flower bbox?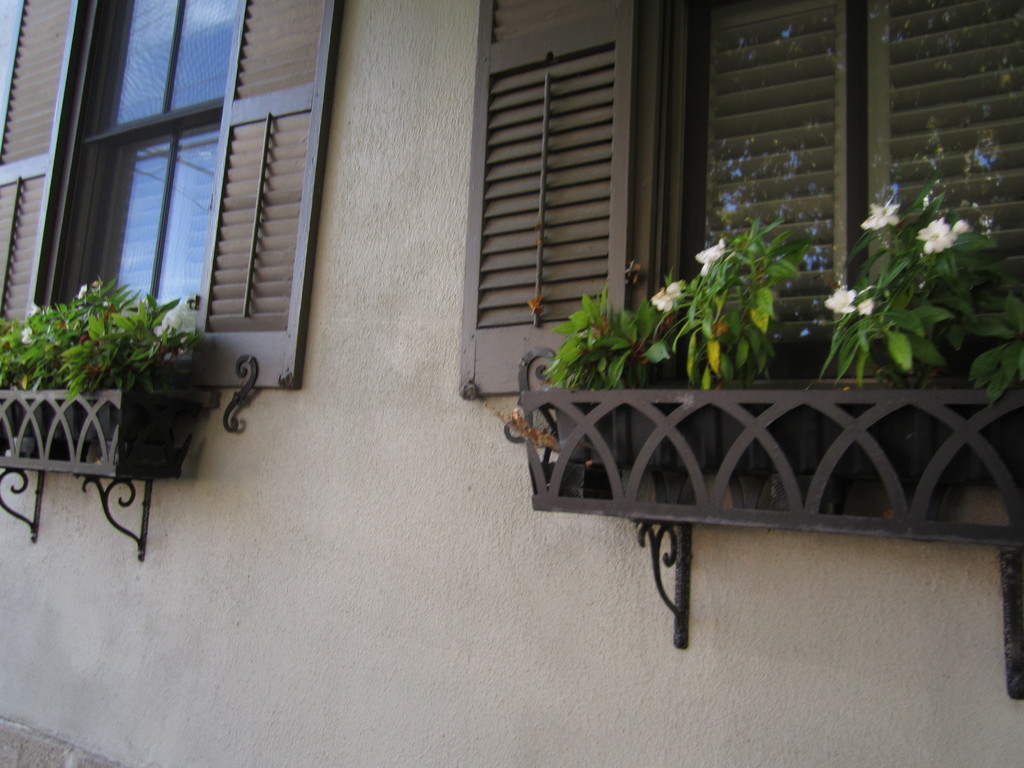
71 289 82 305
